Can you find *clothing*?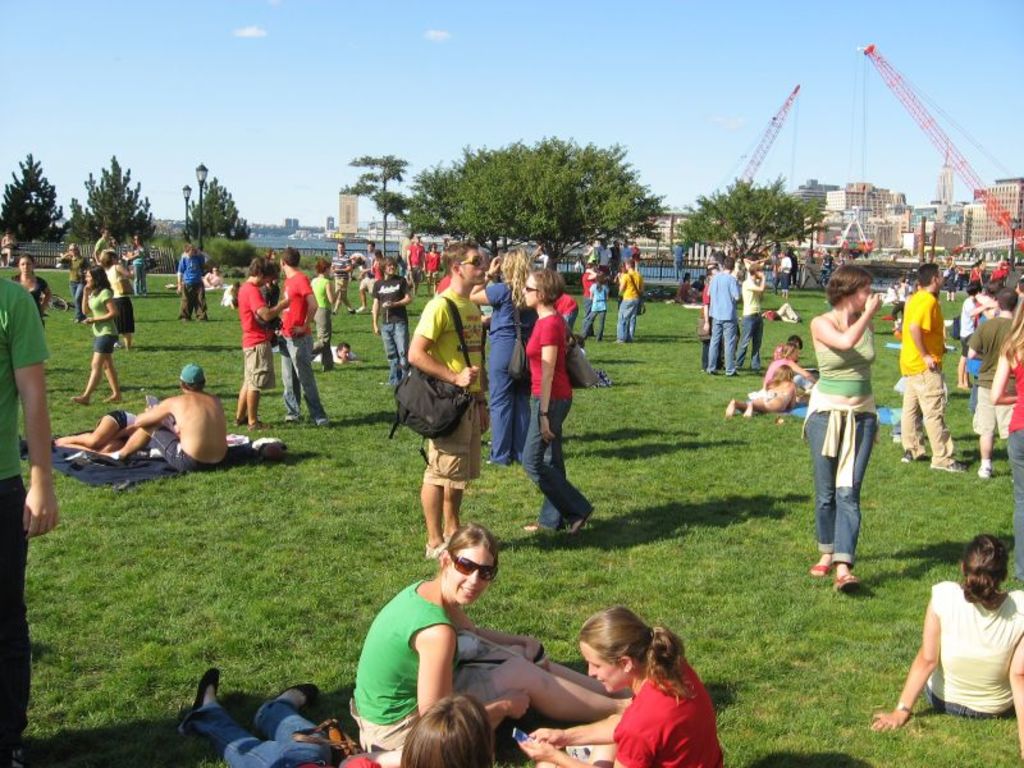
Yes, bounding box: box(111, 406, 142, 430).
